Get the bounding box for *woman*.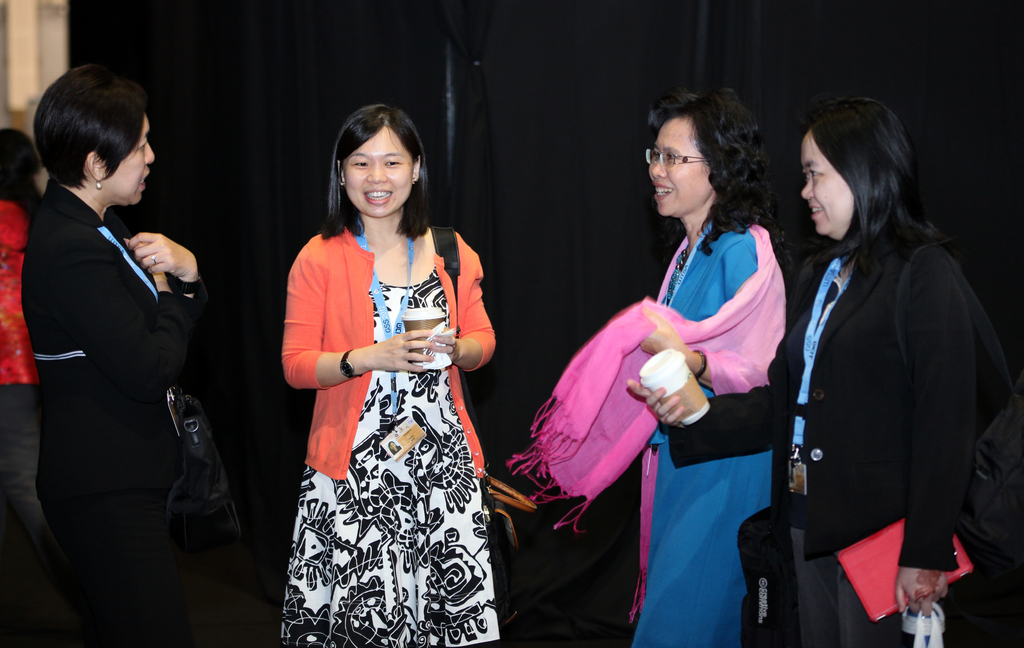
bbox=[626, 97, 1020, 647].
